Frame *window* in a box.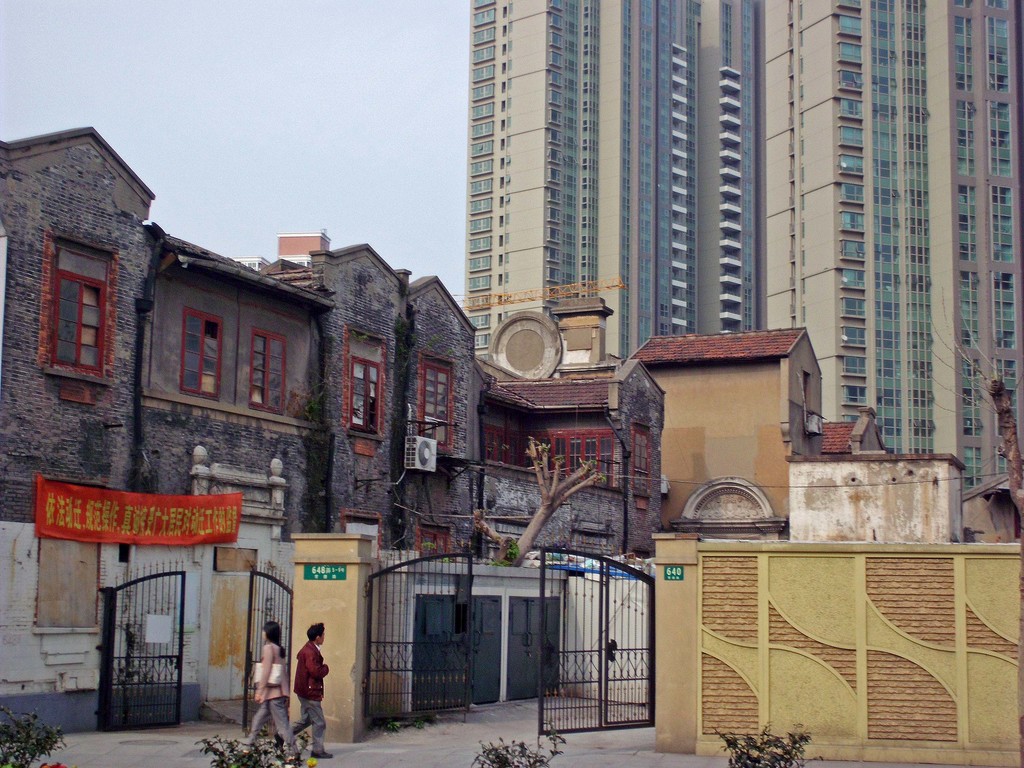
box=[49, 228, 113, 388].
